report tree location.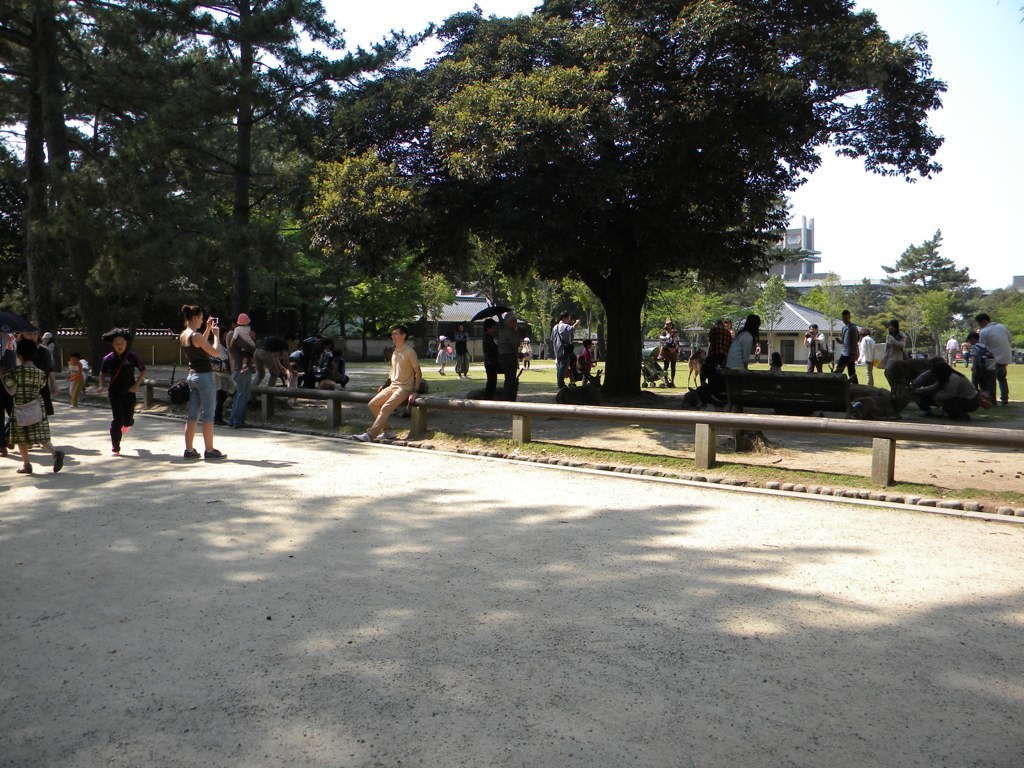
Report: locate(654, 284, 734, 362).
